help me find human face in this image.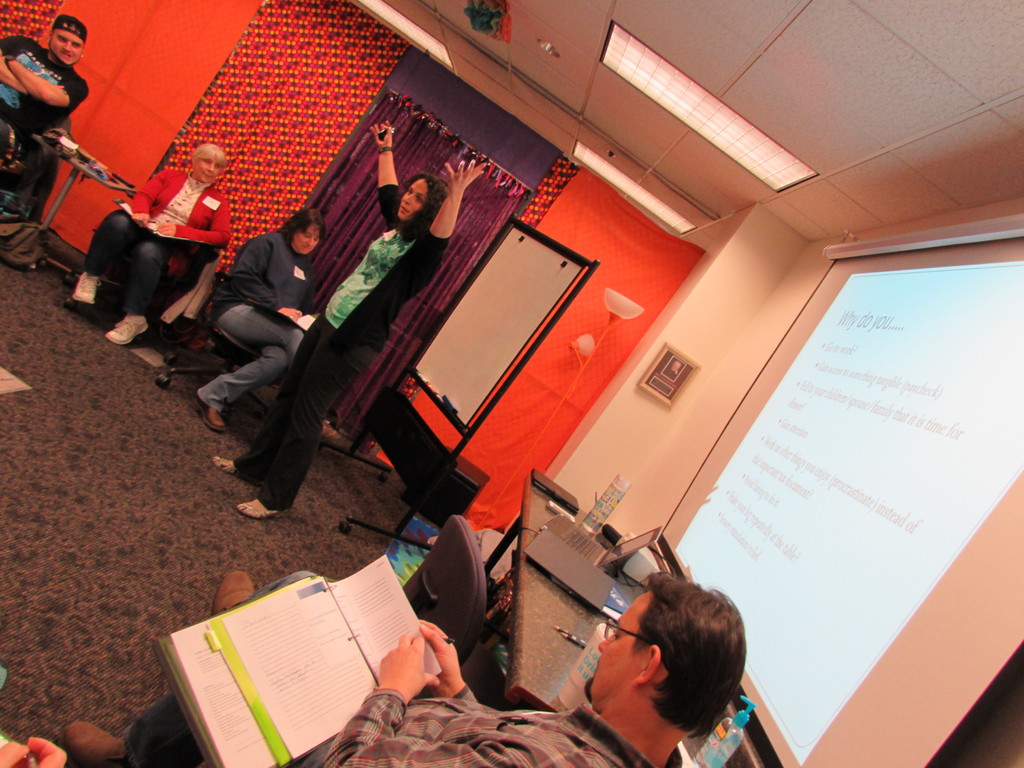
Found it: [582, 584, 651, 702].
